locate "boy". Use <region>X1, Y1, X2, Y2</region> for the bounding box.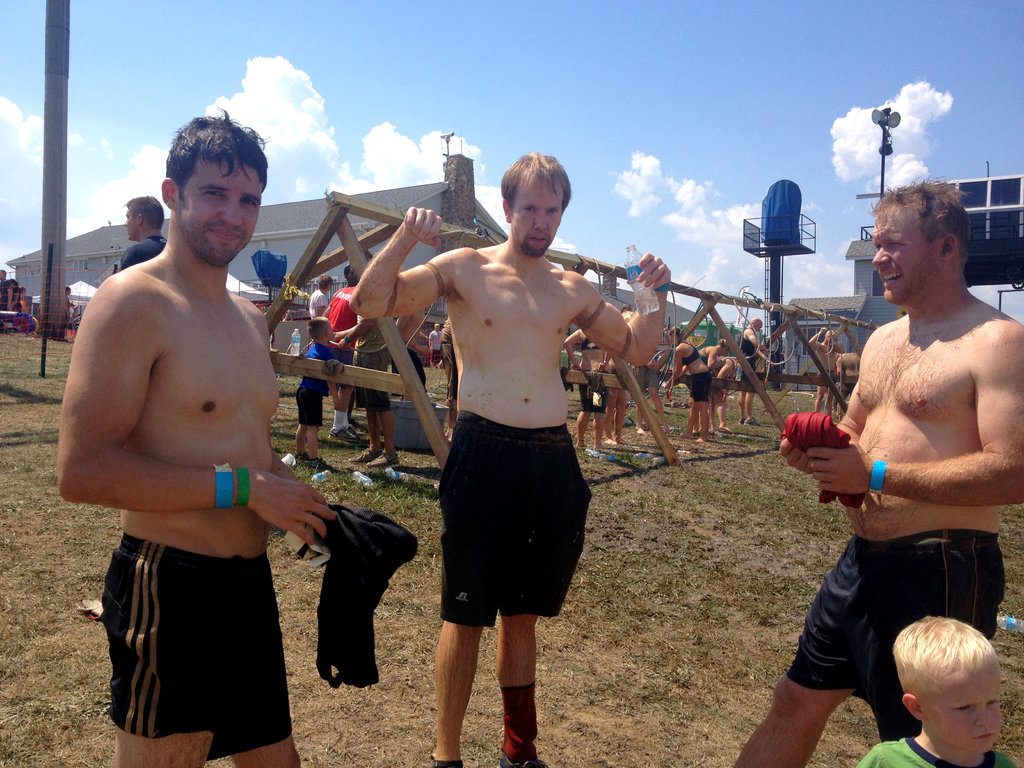
<region>854, 618, 1017, 767</region>.
